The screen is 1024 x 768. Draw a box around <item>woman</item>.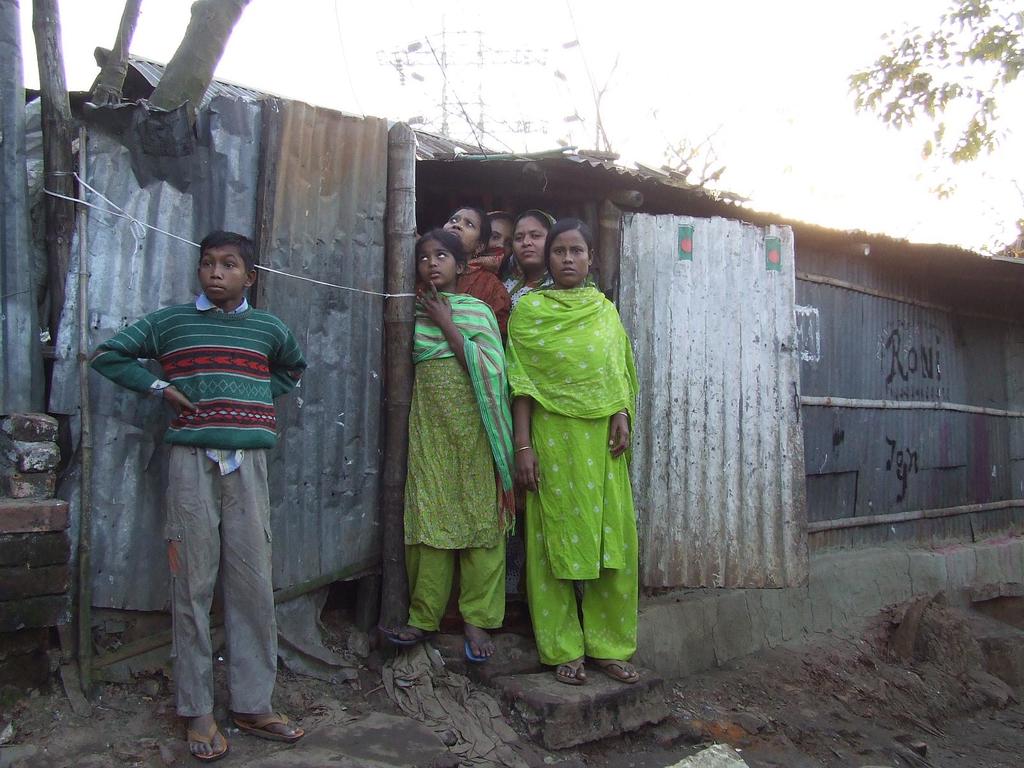
506 212 556 304.
